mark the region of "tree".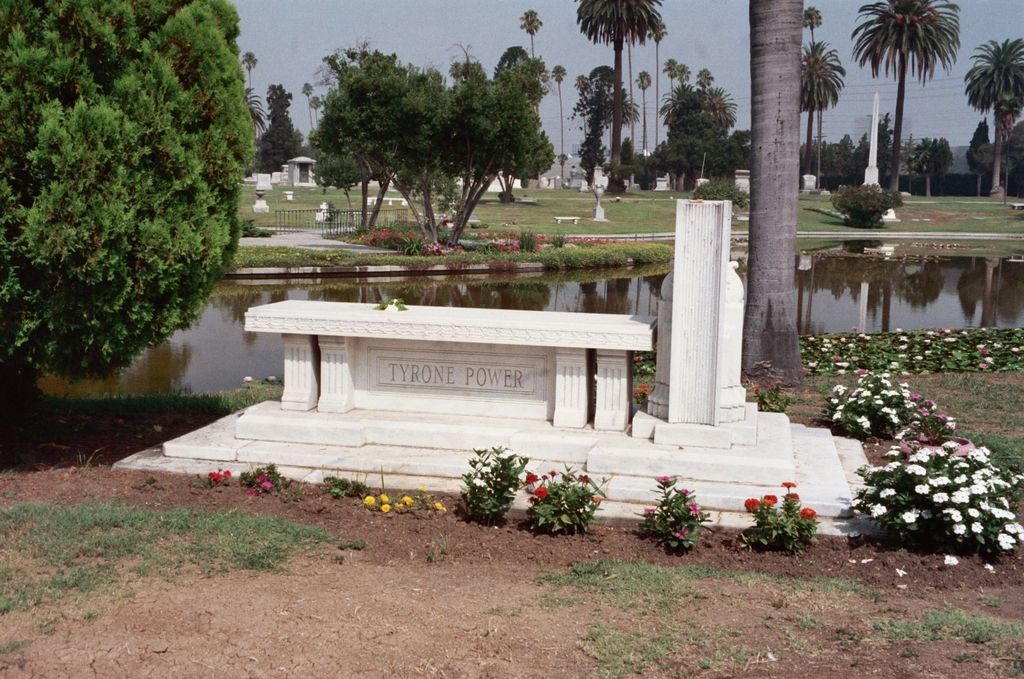
Region: x1=863 y1=0 x2=976 y2=221.
